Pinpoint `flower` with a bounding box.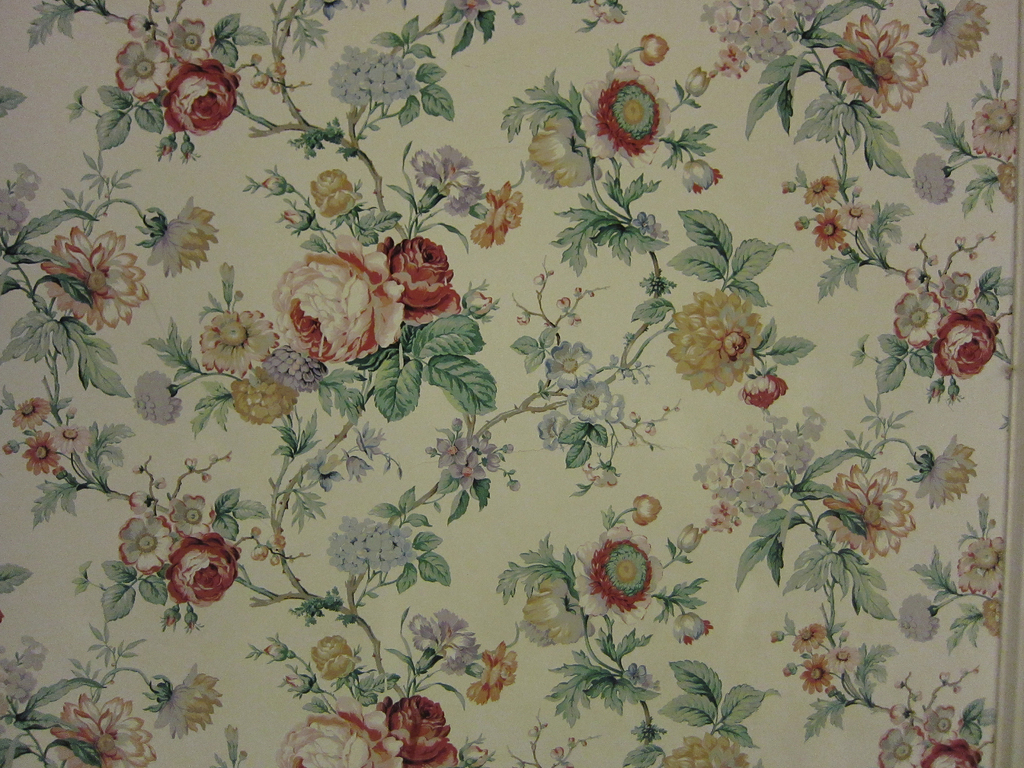
(264,175,291,193).
